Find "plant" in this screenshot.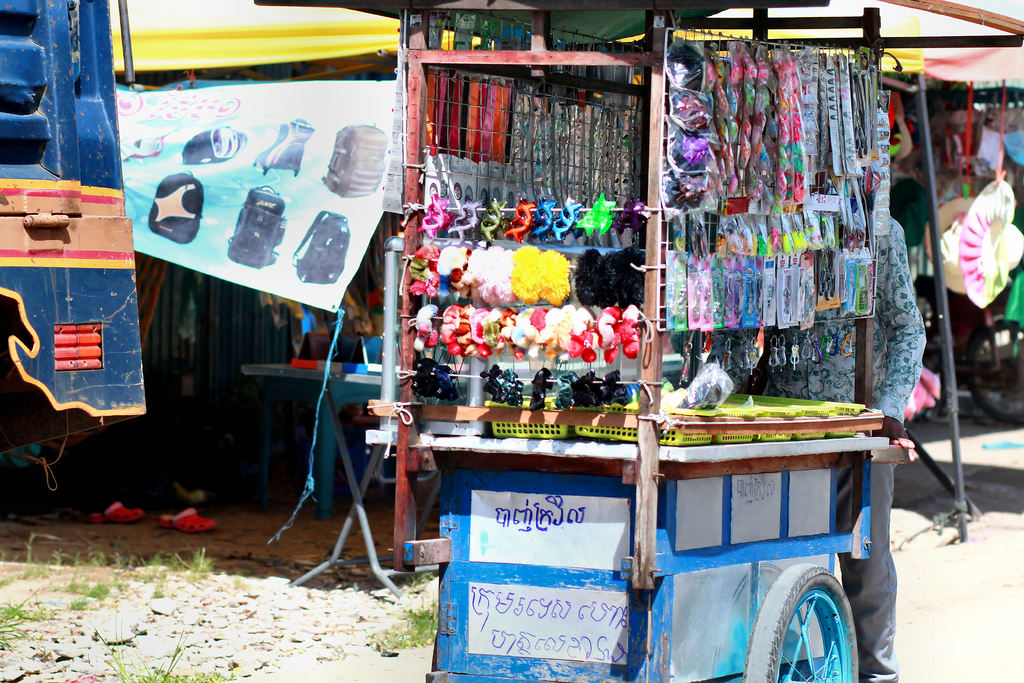
The bounding box for "plant" is 65,544,110,573.
